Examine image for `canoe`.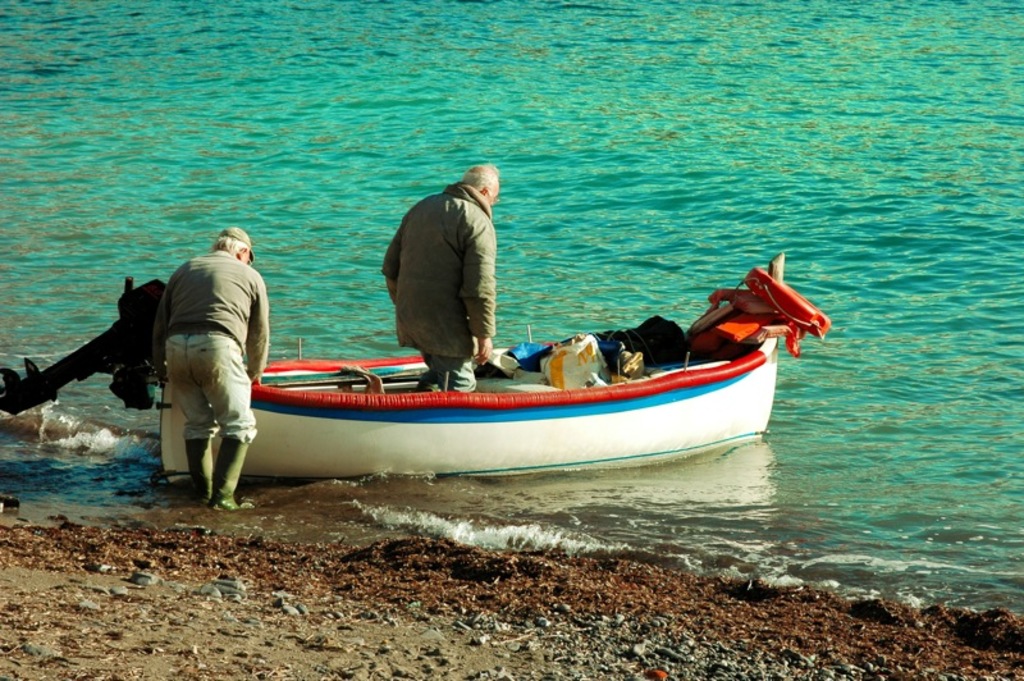
Examination result: x1=168 y1=324 x2=781 y2=481.
